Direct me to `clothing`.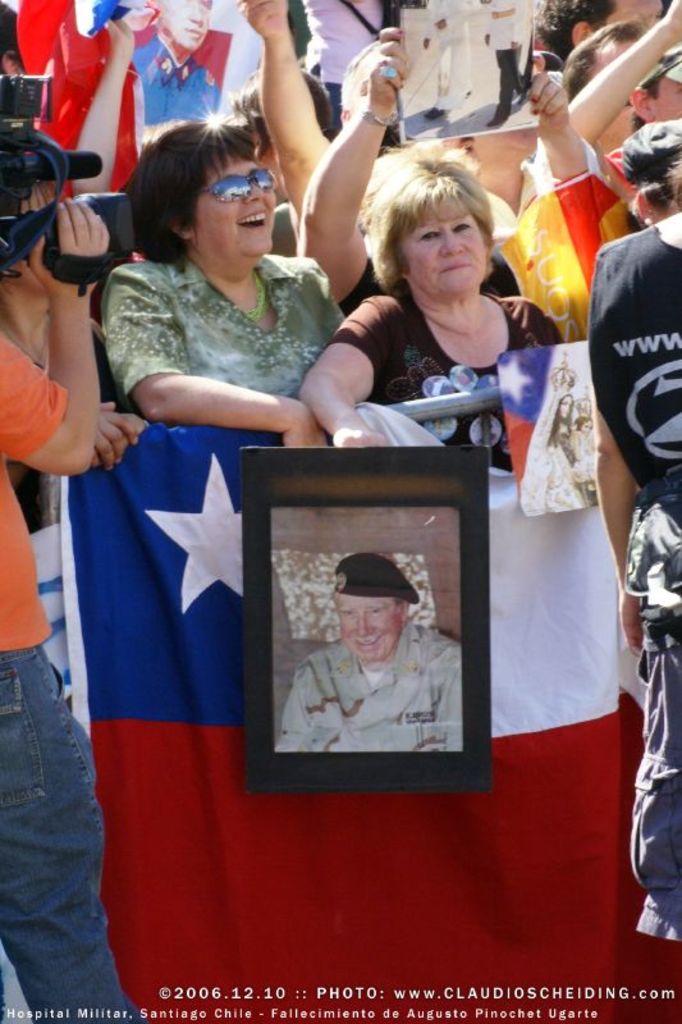
Direction: box=[522, 390, 592, 512].
